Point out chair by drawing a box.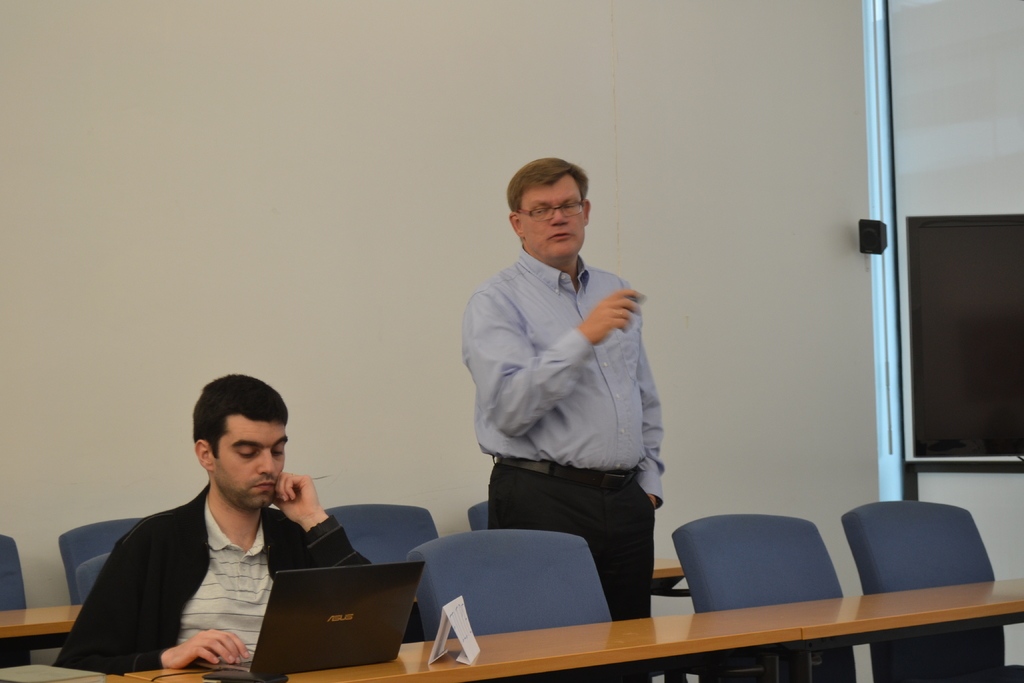
(left=465, top=504, right=490, bottom=534).
